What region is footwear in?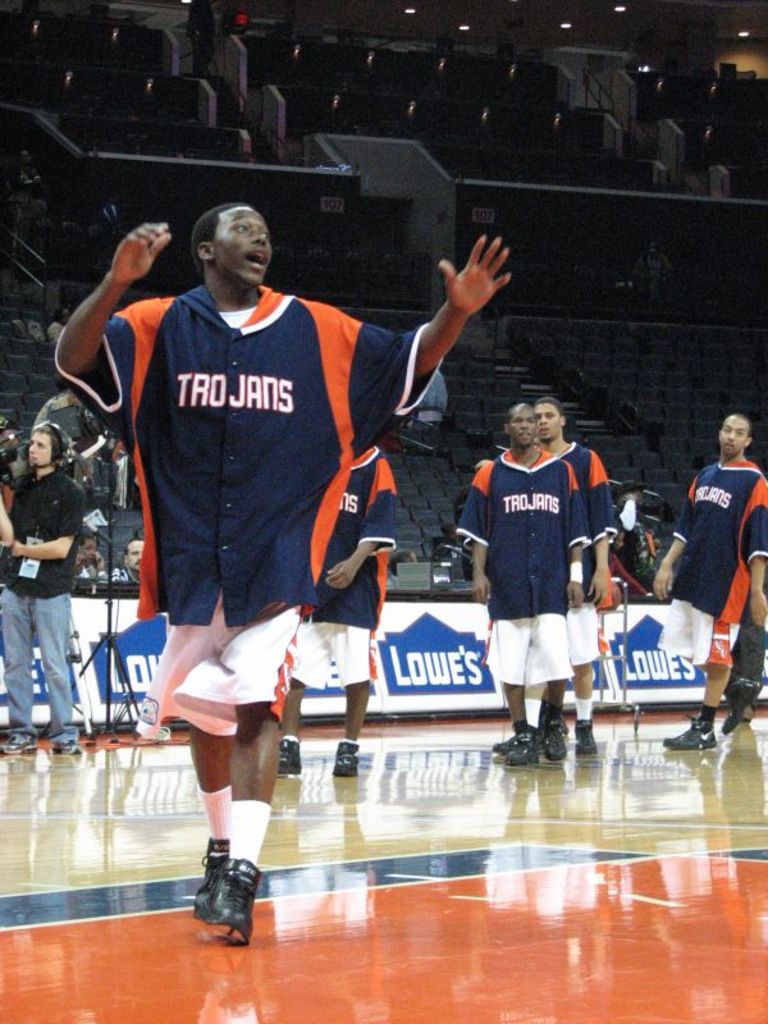
275:740:306:781.
